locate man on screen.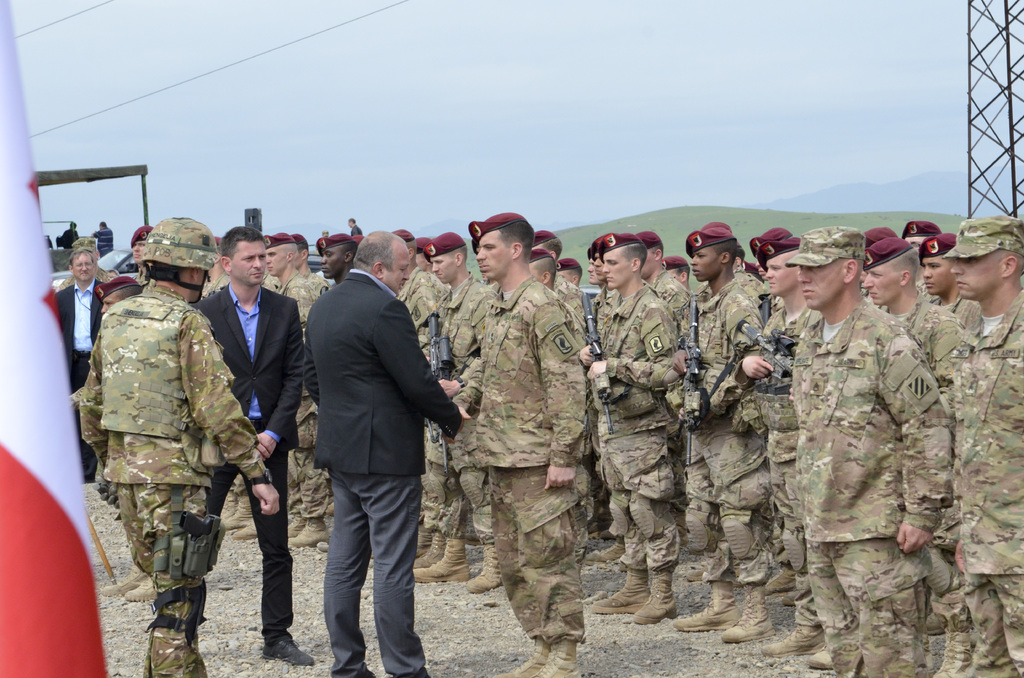
On screen at {"left": 678, "top": 226, "right": 777, "bottom": 624}.
